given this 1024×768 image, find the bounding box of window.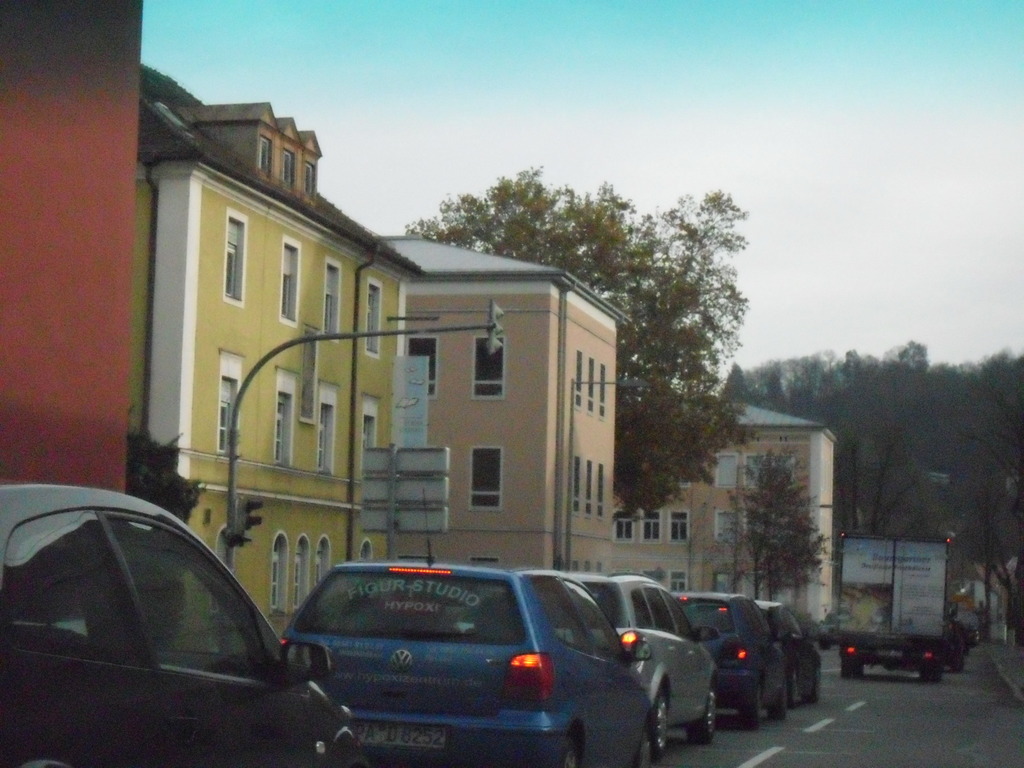
(257,140,270,179).
